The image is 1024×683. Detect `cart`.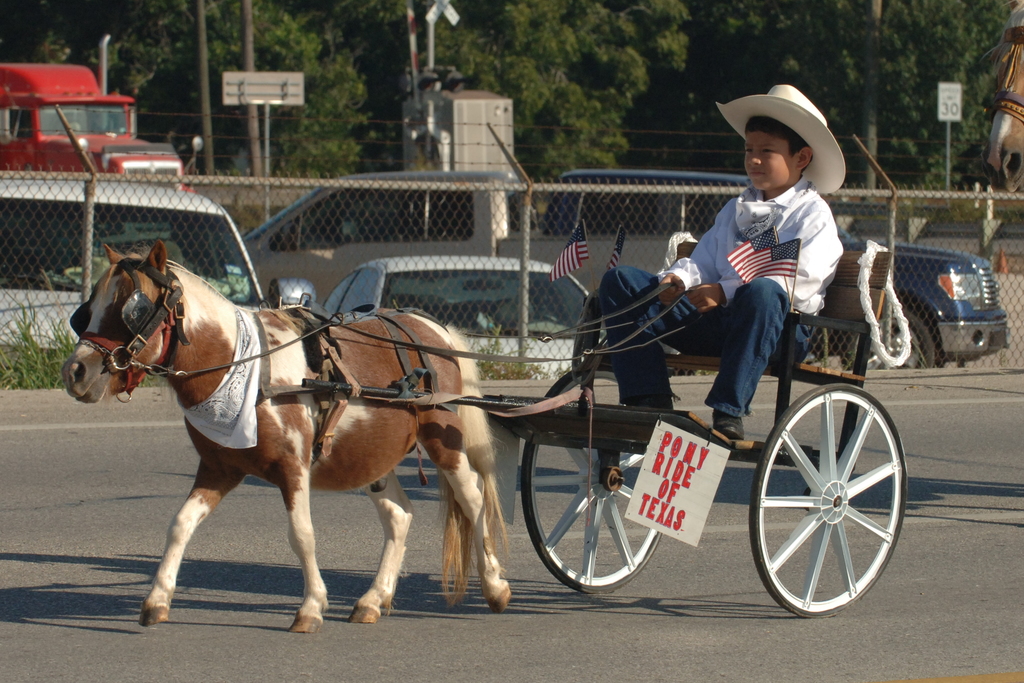
Detection: region(126, 202, 808, 639).
